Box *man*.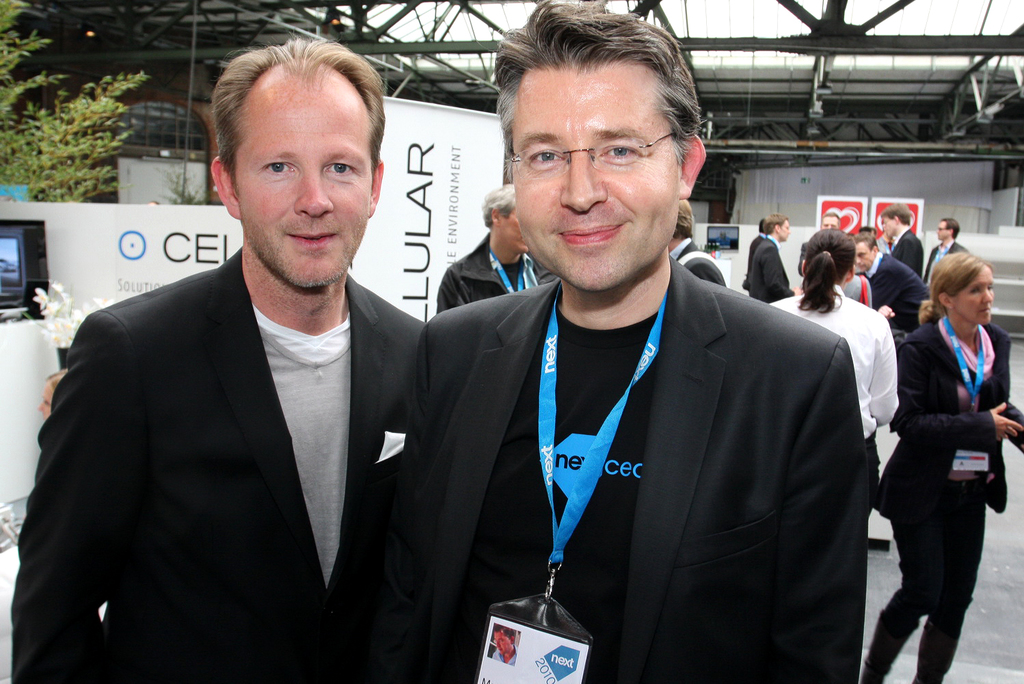
bbox=(746, 211, 802, 302).
